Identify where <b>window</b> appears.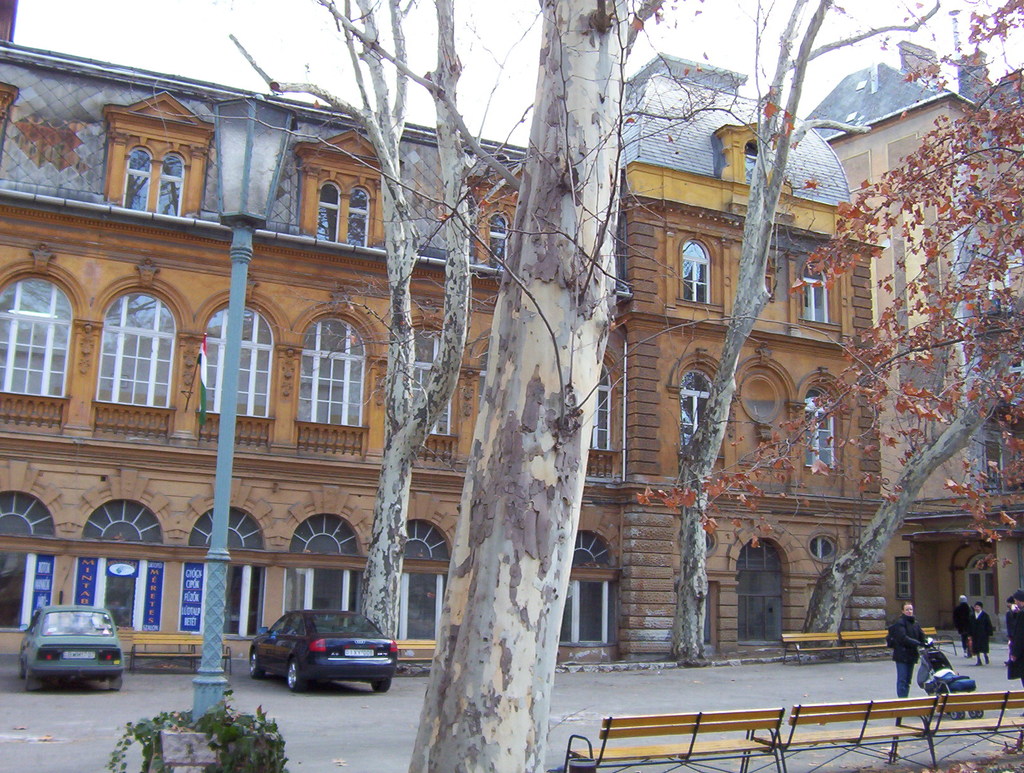
Appears at x1=184, y1=282, x2=282, y2=428.
